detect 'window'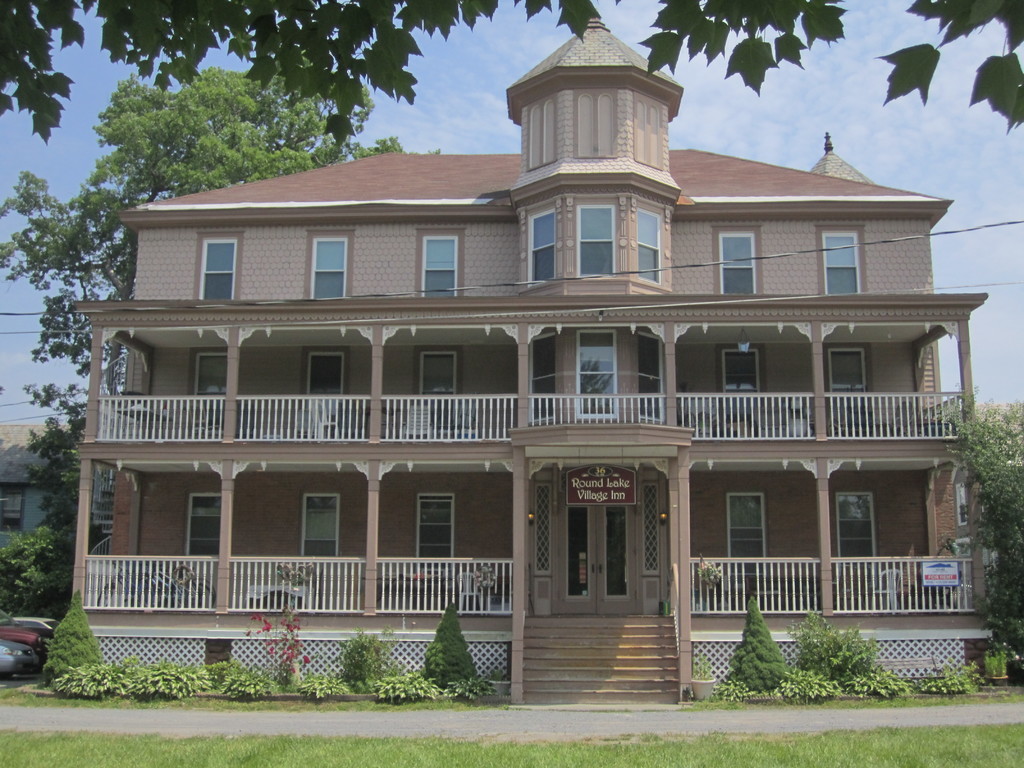
Rect(719, 346, 763, 403)
